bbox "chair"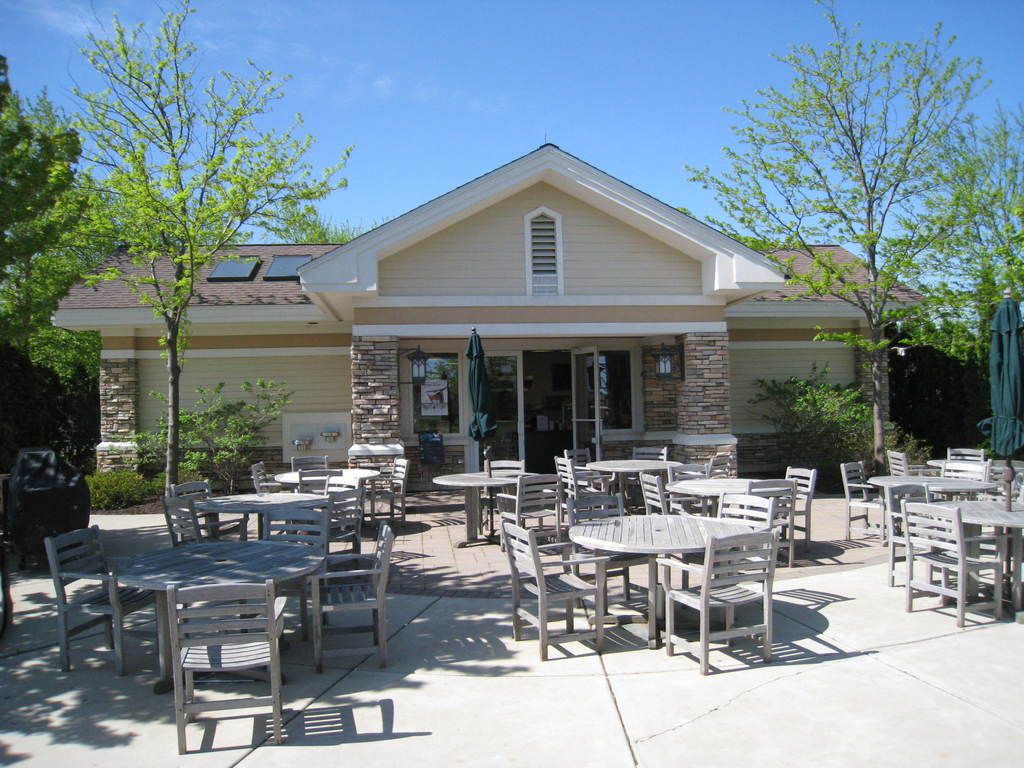
662 527 778 673
